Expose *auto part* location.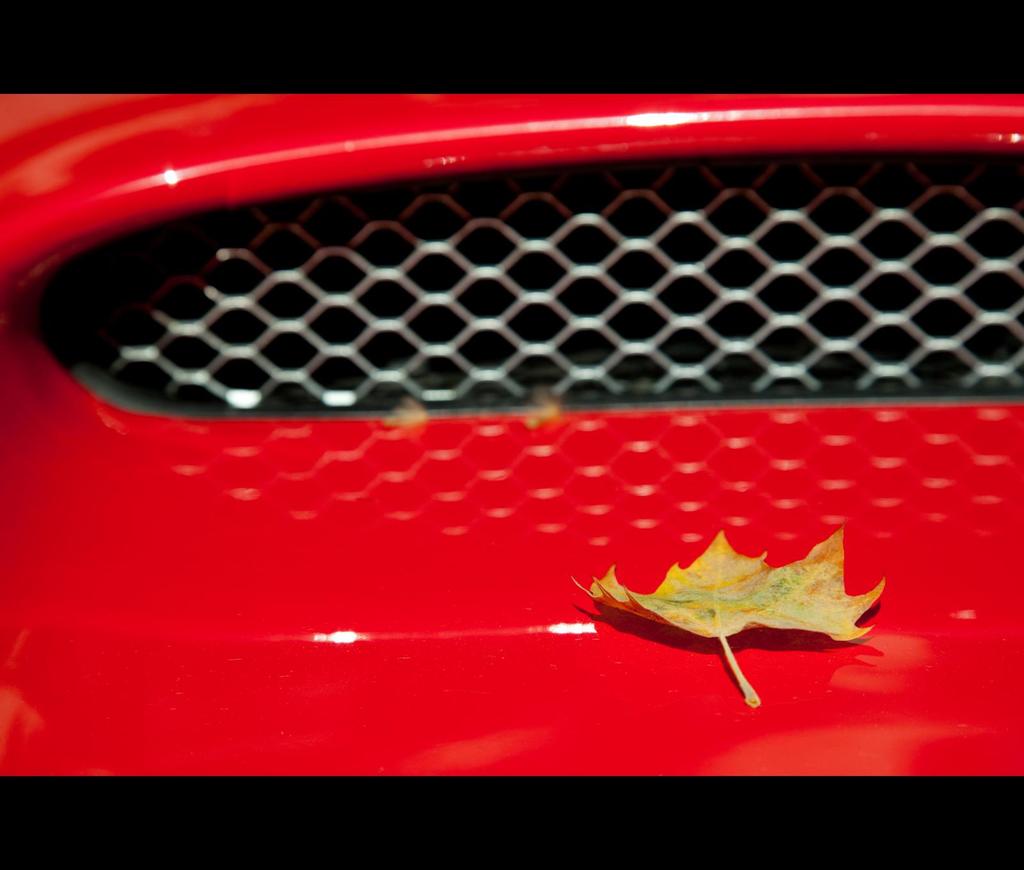
Exposed at Rect(0, 0, 1023, 869).
